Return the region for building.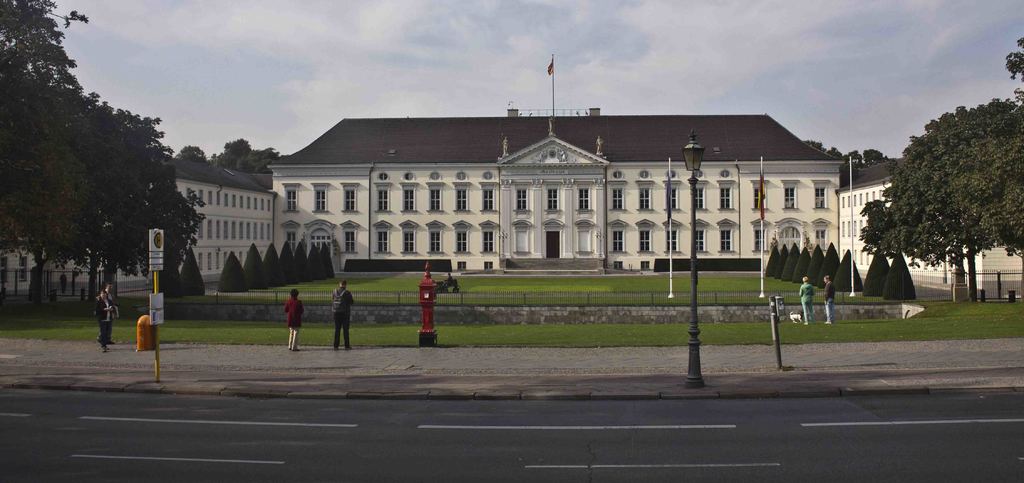
select_region(0, 154, 275, 295).
